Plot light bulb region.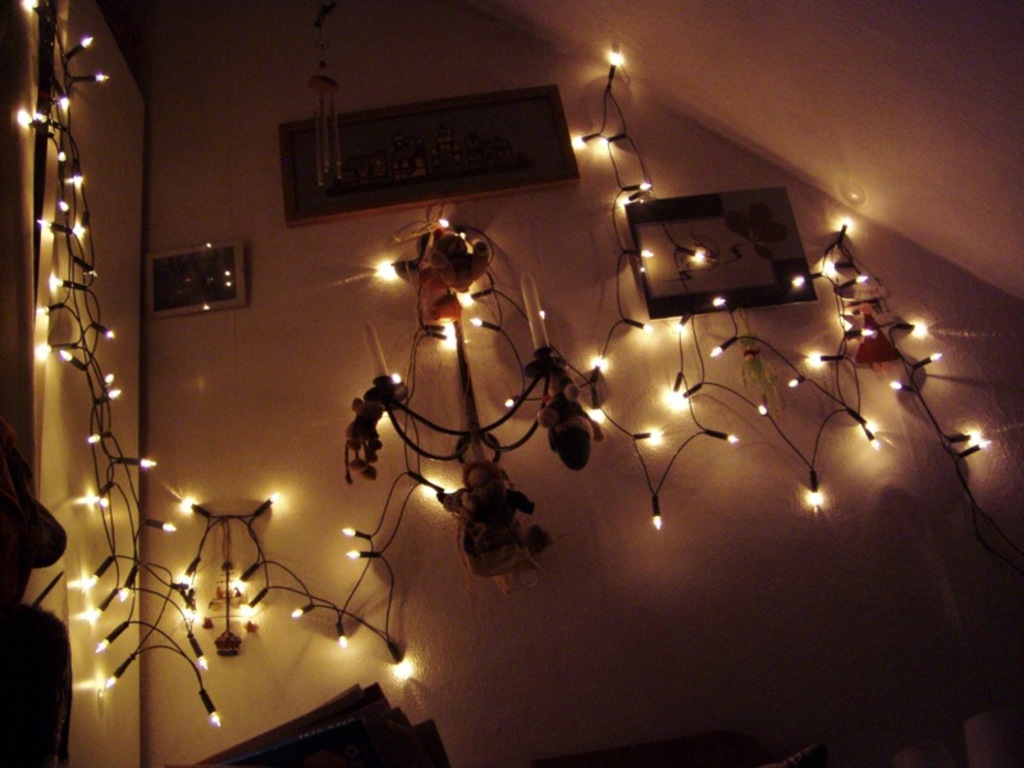
Plotted at bbox(65, 157, 82, 187).
